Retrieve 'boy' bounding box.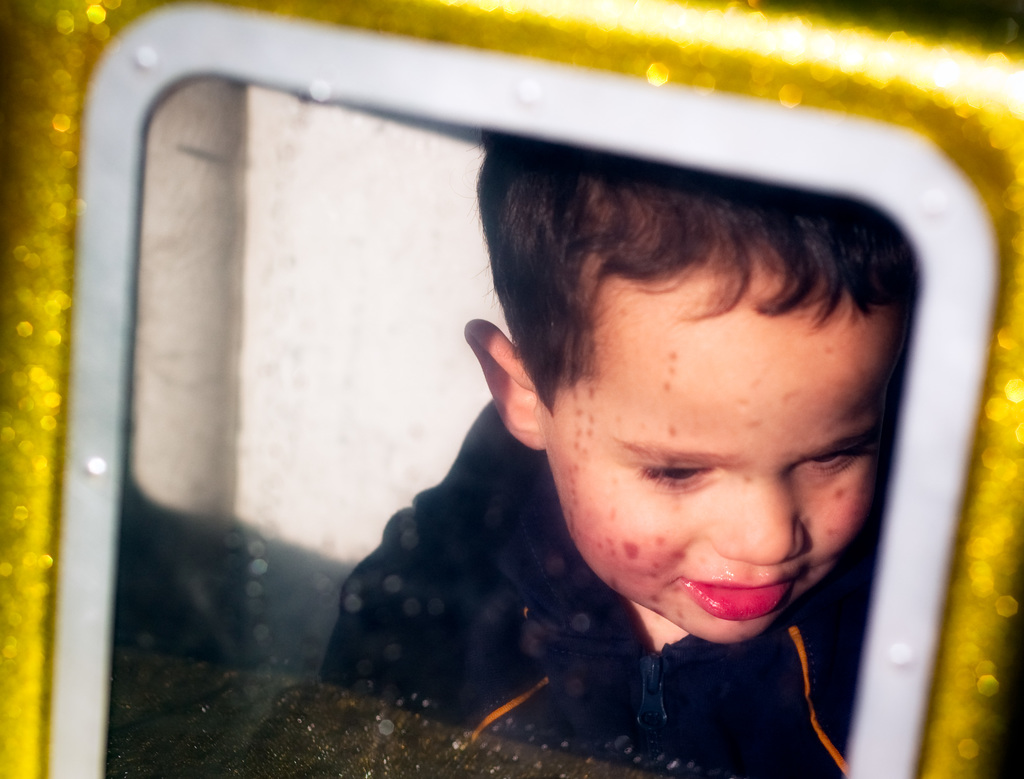
Bounding box: rect(241, 3, 954, 763).
